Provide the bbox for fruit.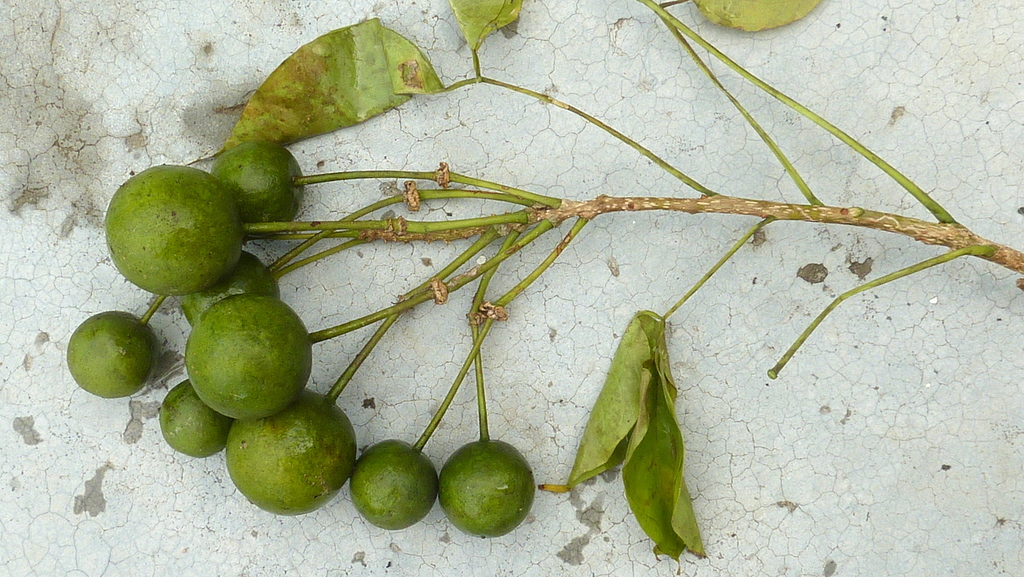
l=173, t=295, r=301, b=422.
